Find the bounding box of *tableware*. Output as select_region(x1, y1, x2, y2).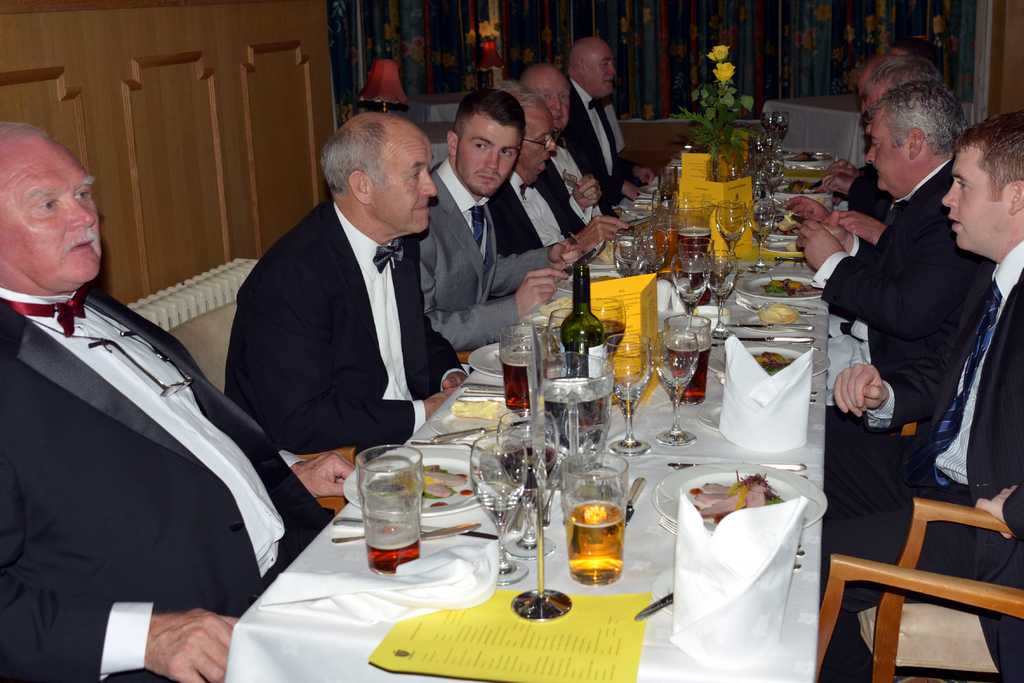
select_region(659, 197, 719, 258).
